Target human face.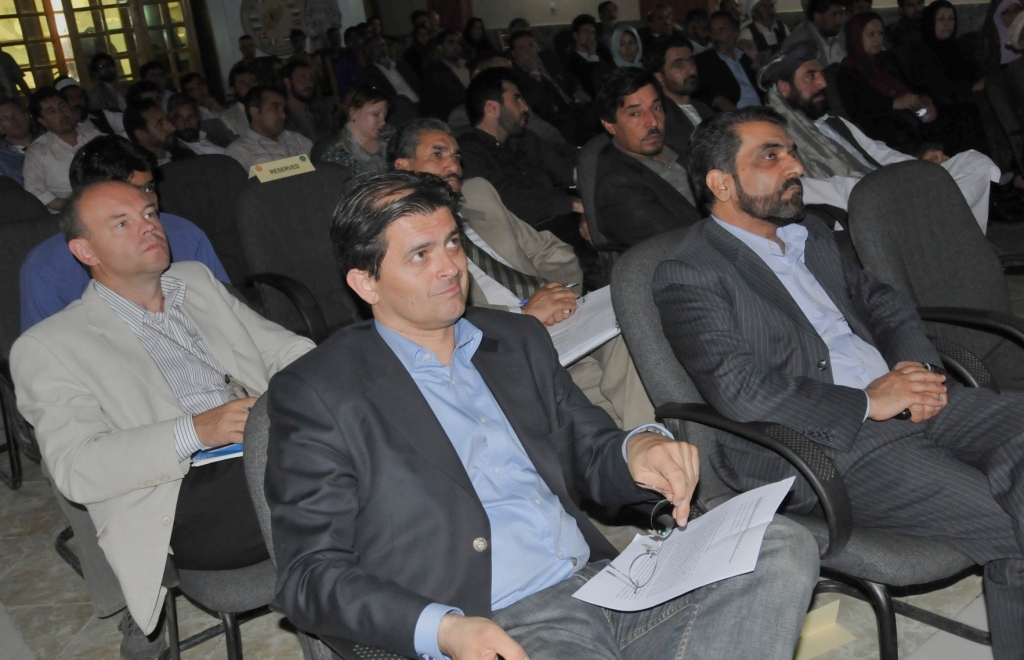
Target region: [left=51, top=105, right=73, bottom=130].
